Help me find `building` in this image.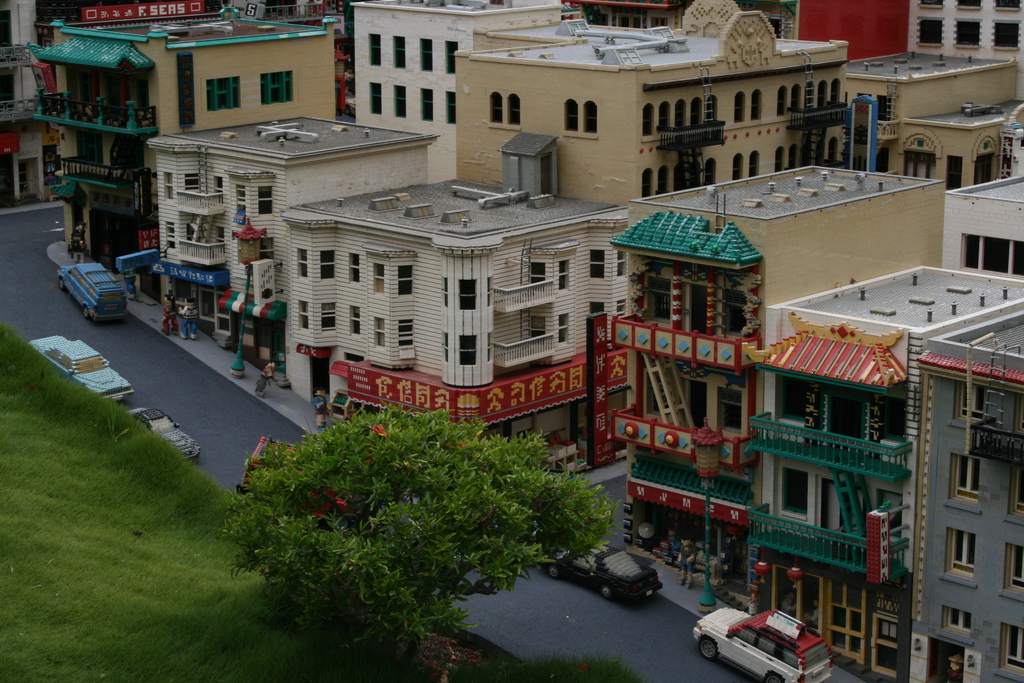
Found it: 905:0:1023:105.
